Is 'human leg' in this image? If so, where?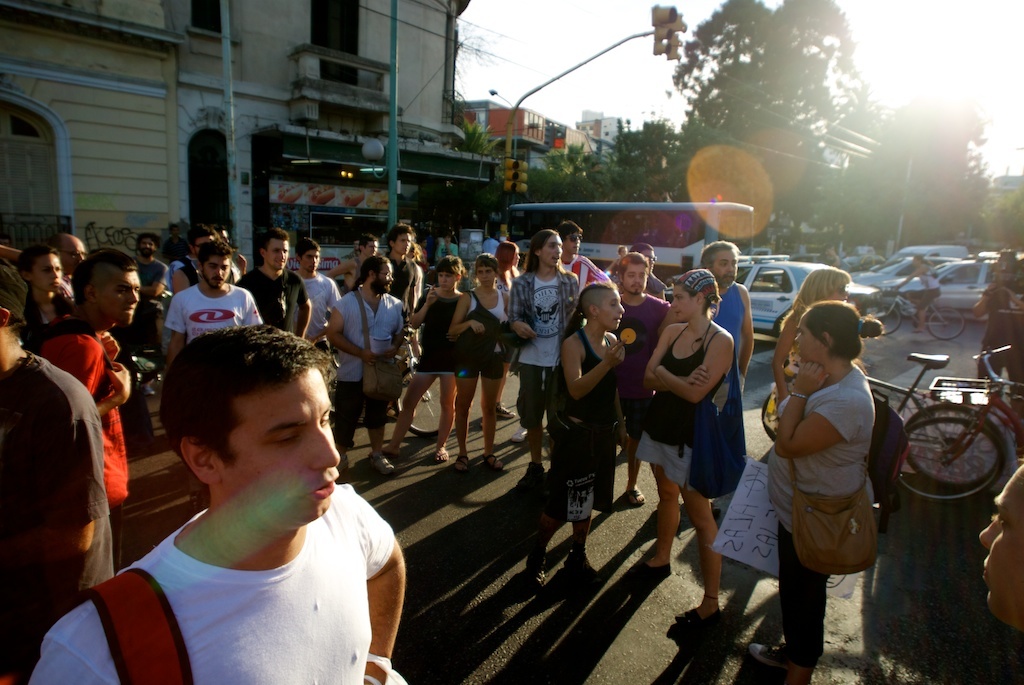
Yes, at crop(519, 376, 547, 476).
